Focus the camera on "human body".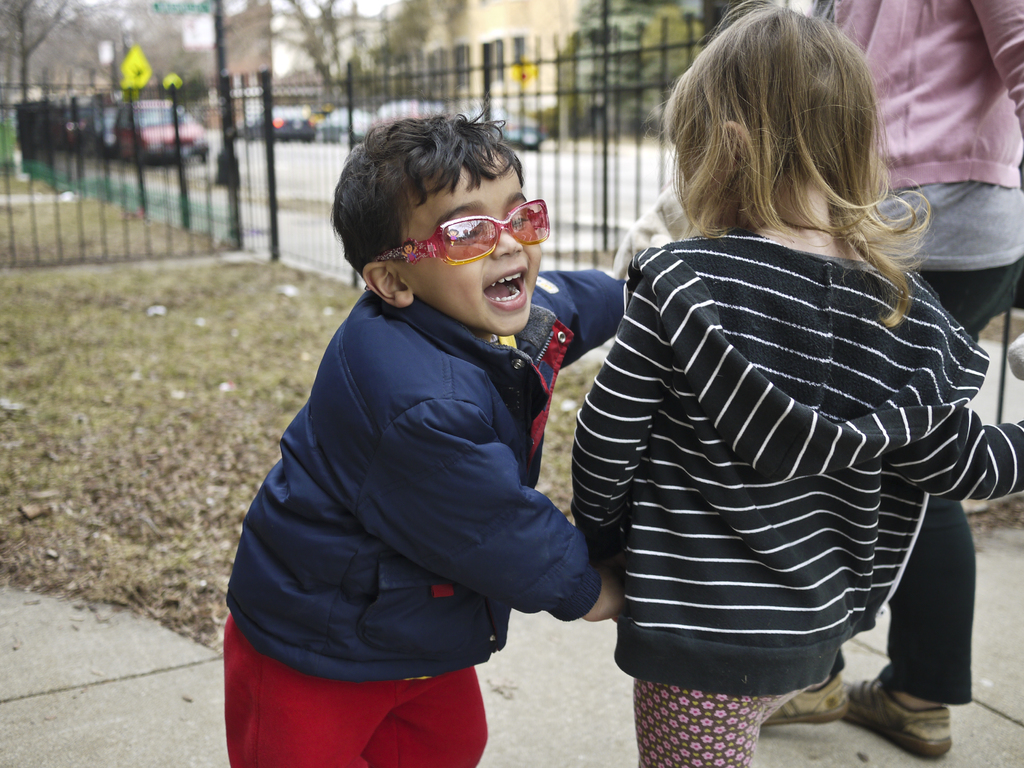
Focus region: [left=762, top=0, right=1023, bottom=758].
